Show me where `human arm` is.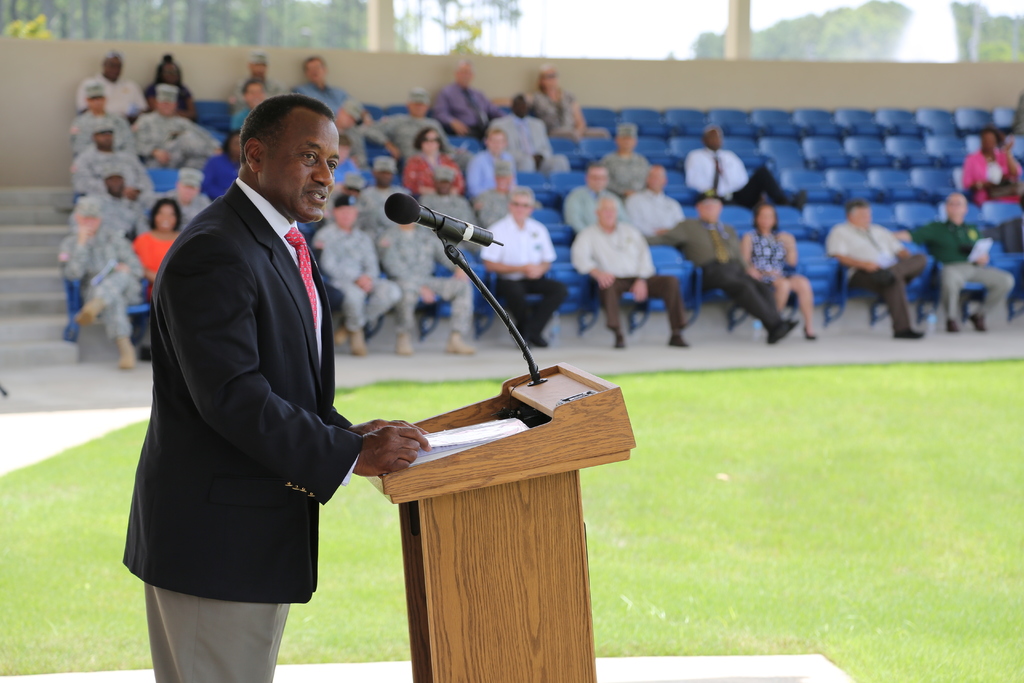
`human arm` is at {"x1": 476, "y1": 228, "x2": 526, "y2": 277}.
